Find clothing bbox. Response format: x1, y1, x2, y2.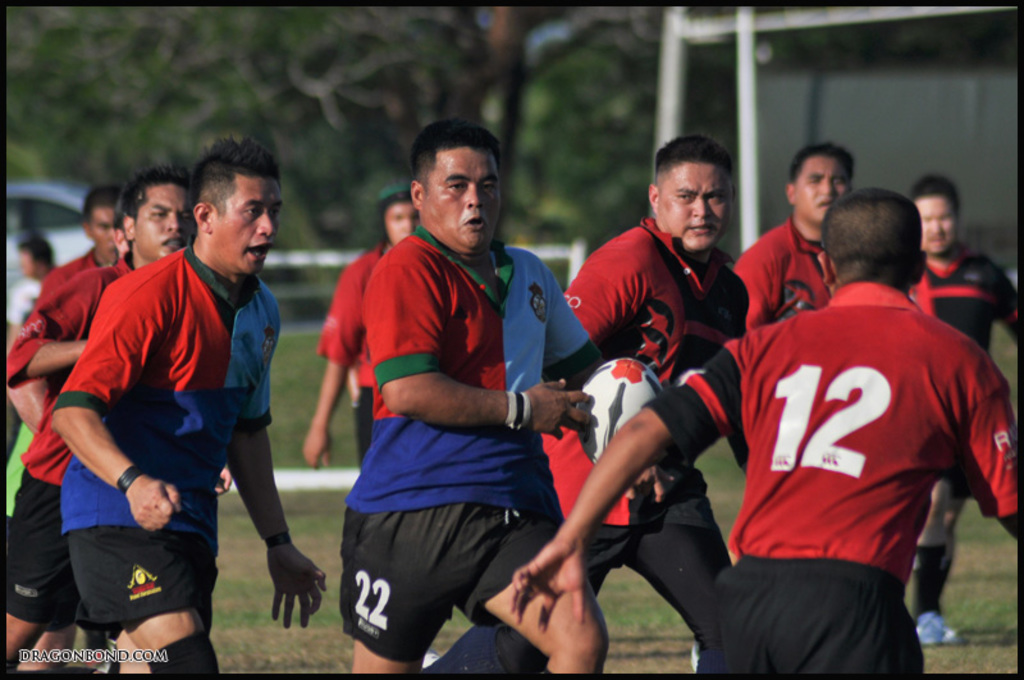
927, 255, 1023, 346.
